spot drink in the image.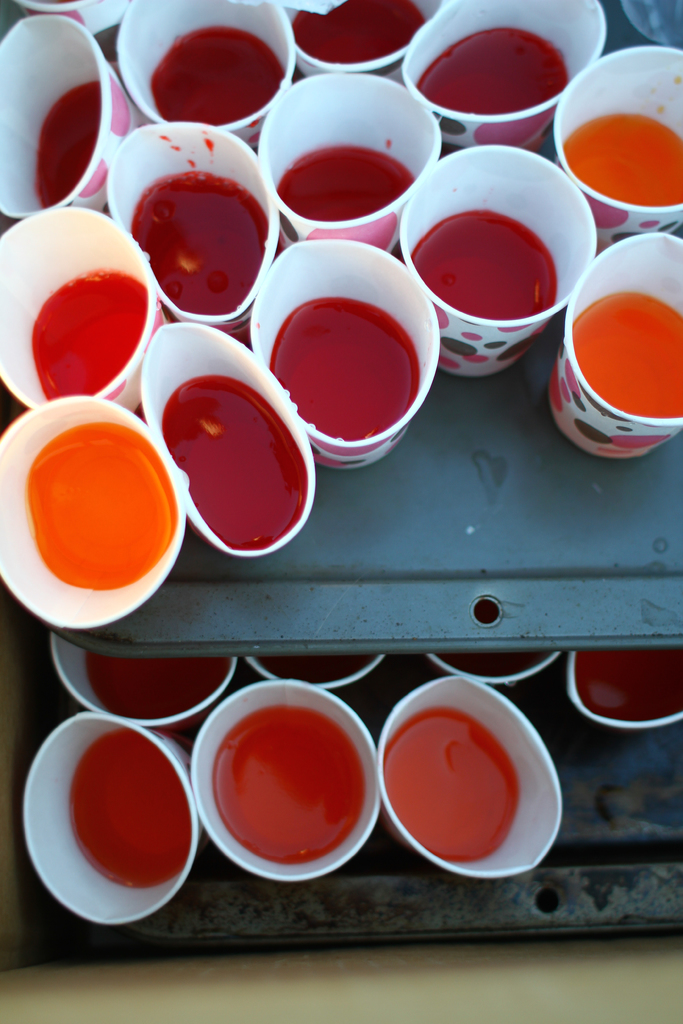
drink found at [x1=32, y1=421, x2=177, y2=586].
